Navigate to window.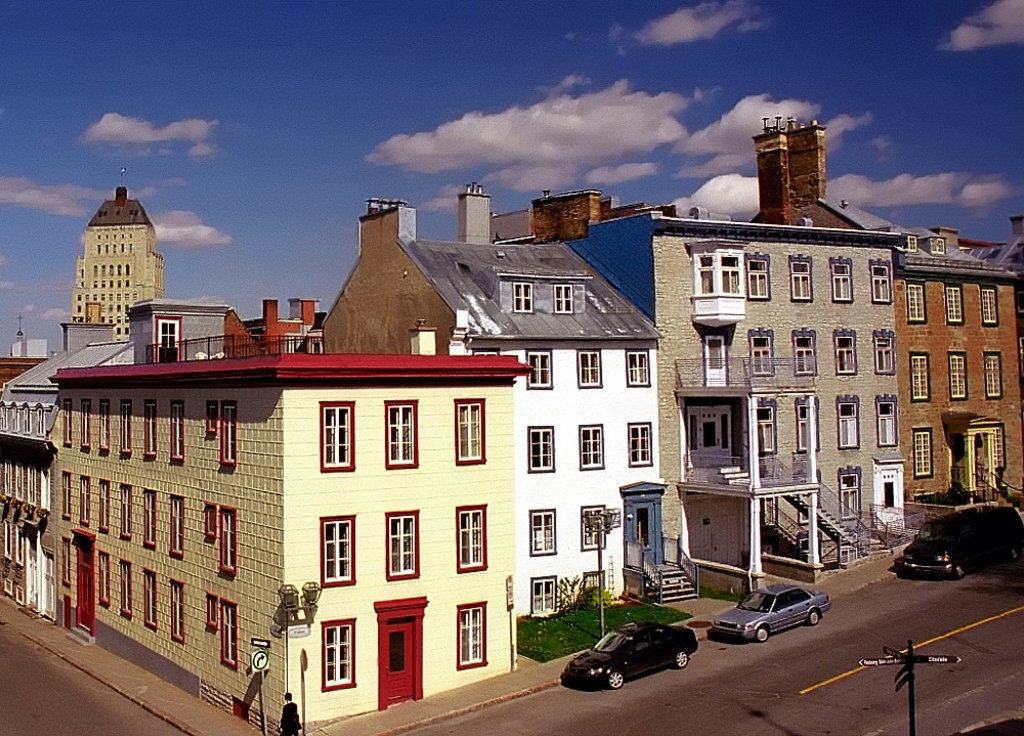
Navigation target: BBox(102, 482, 112, 532).
